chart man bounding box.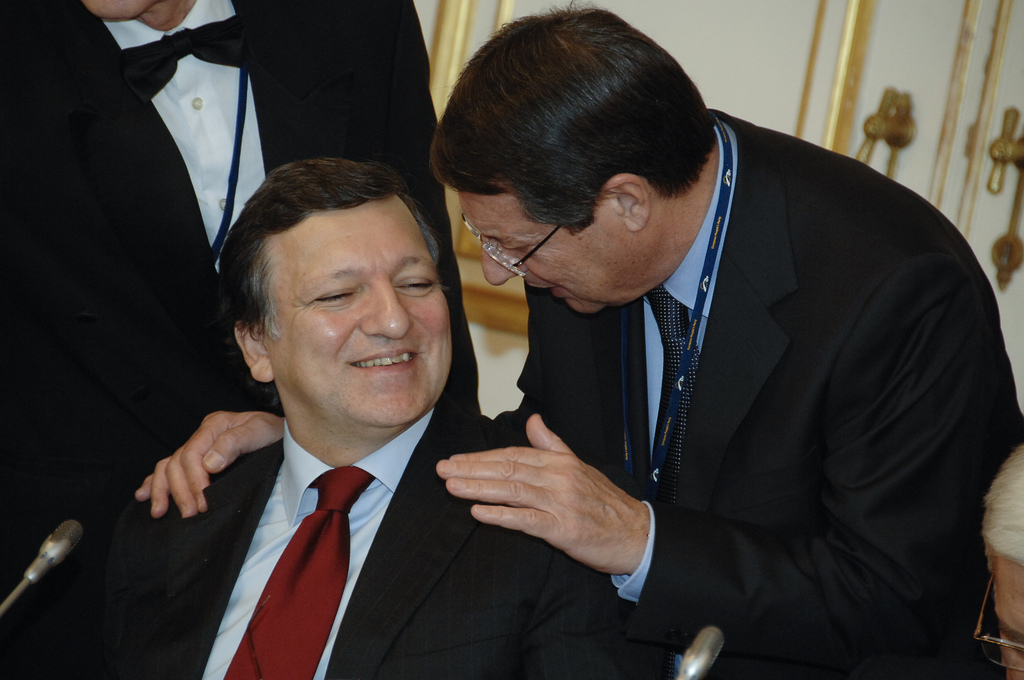
Charted: rect(0, 0, 476, 600).
